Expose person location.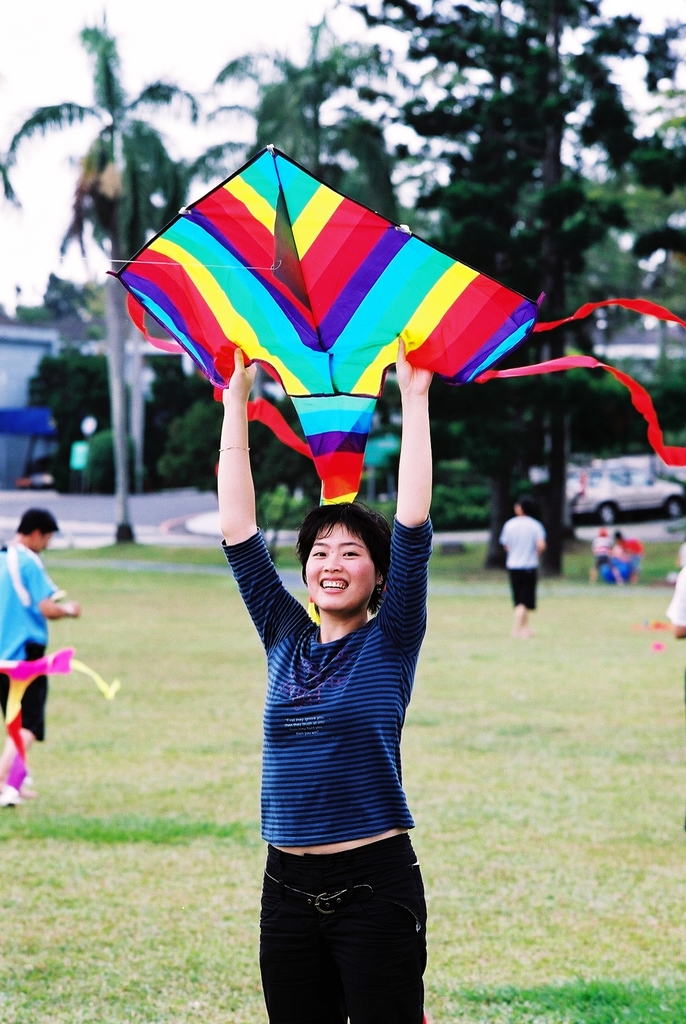
Exposed at box(495, 490, 546, 637).
